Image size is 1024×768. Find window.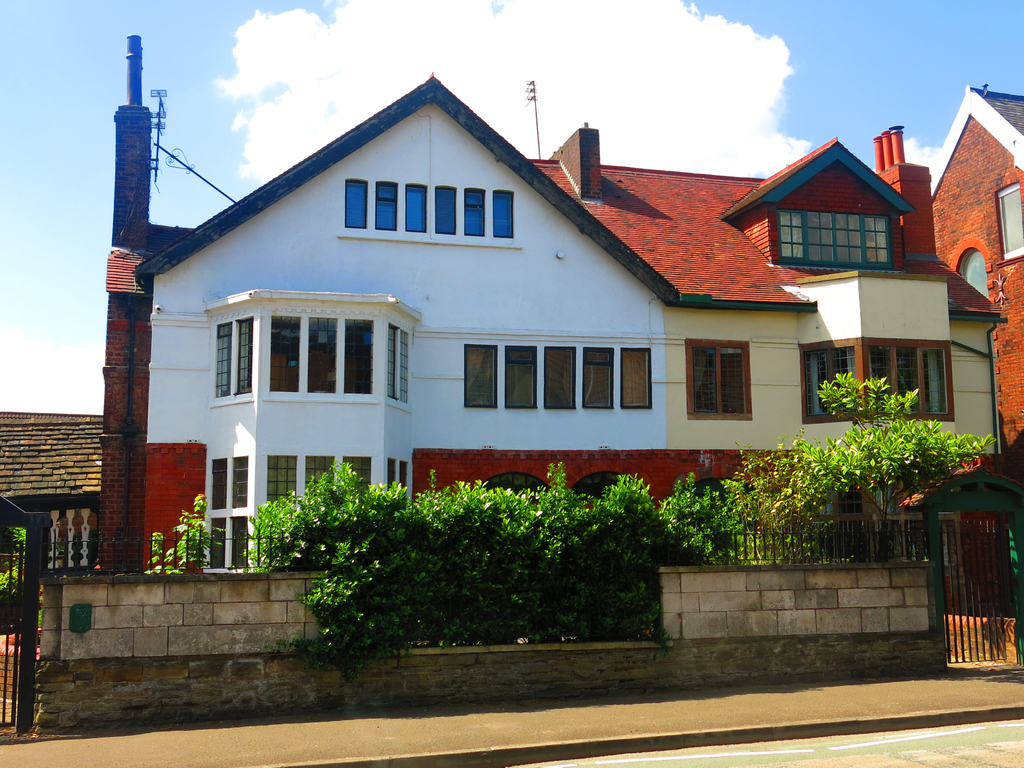
bbox=(583, 346, 613, 410).
